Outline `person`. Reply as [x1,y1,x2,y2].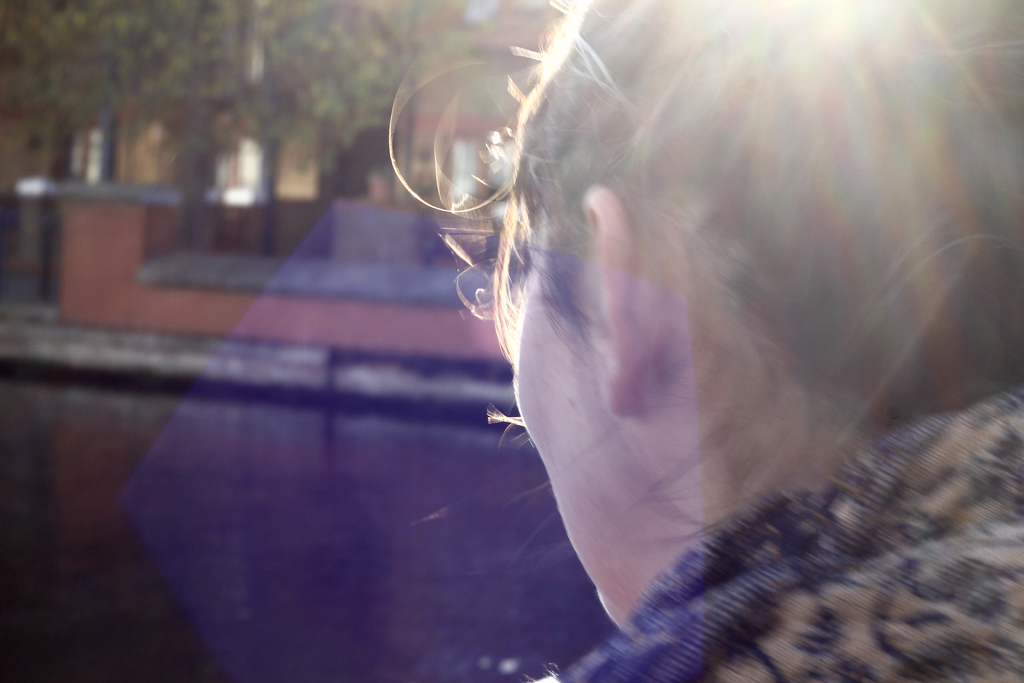
[387,0,1023,682].
